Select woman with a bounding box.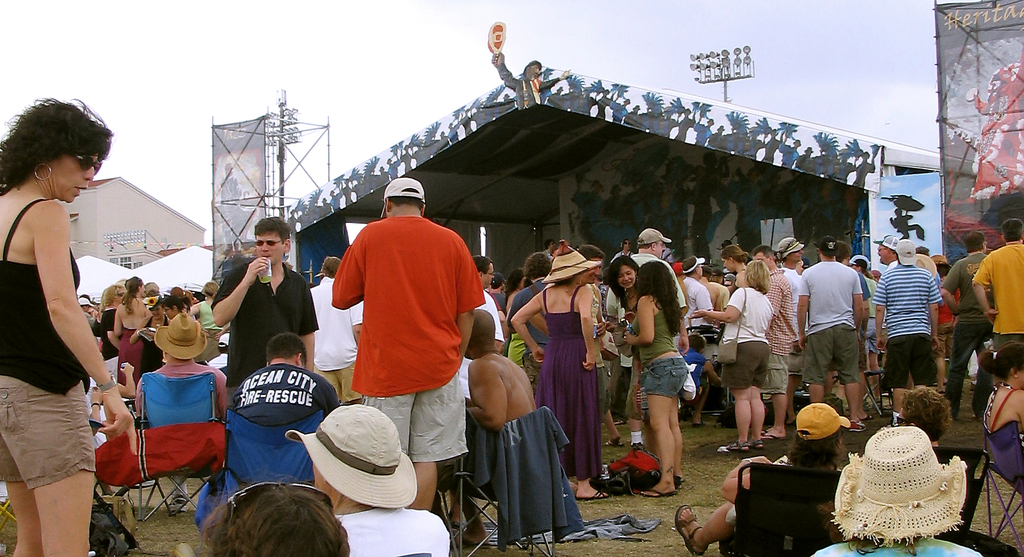
[0,92,131,554].
